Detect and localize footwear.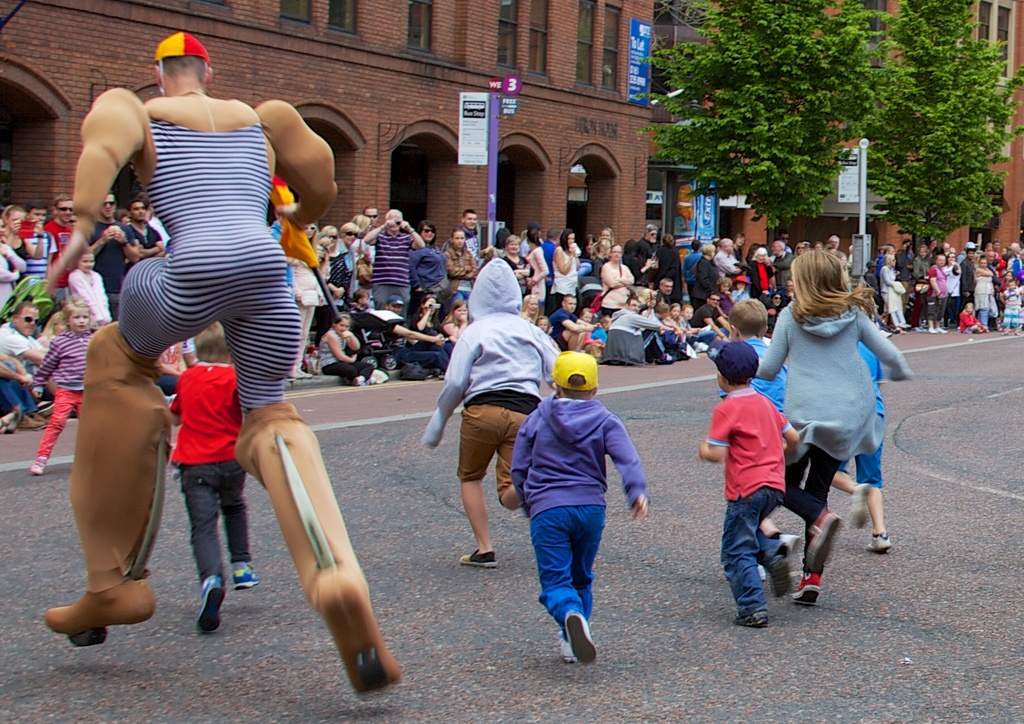
Localized at (x1=786, y1=572, x2=823, y2=605).
